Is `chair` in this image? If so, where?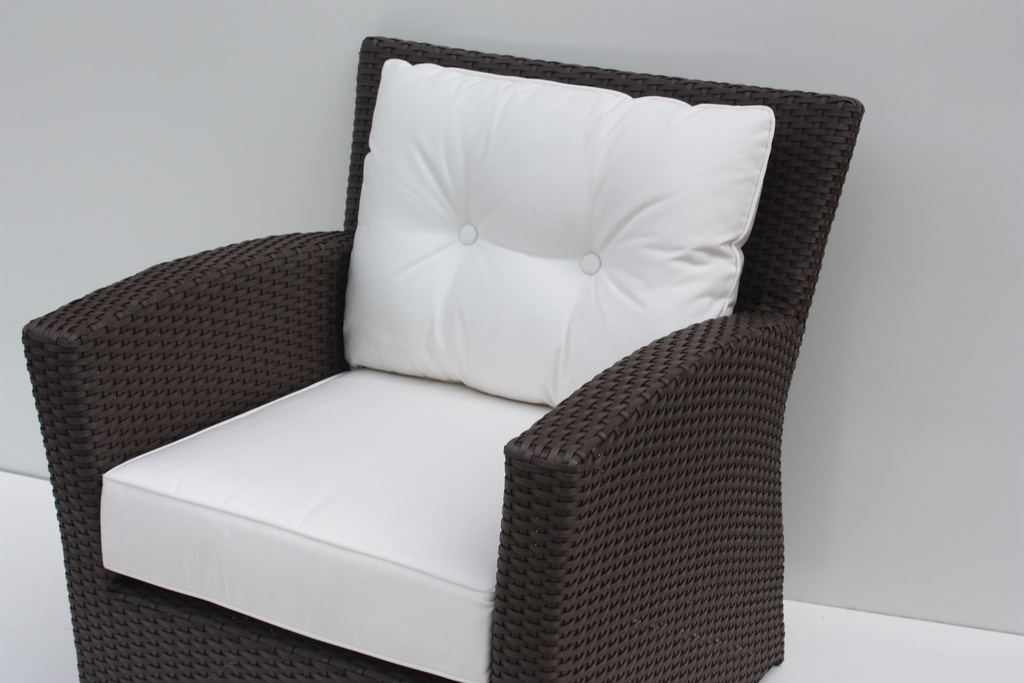
Yes, at Rect(47, 76, 840, 673).
